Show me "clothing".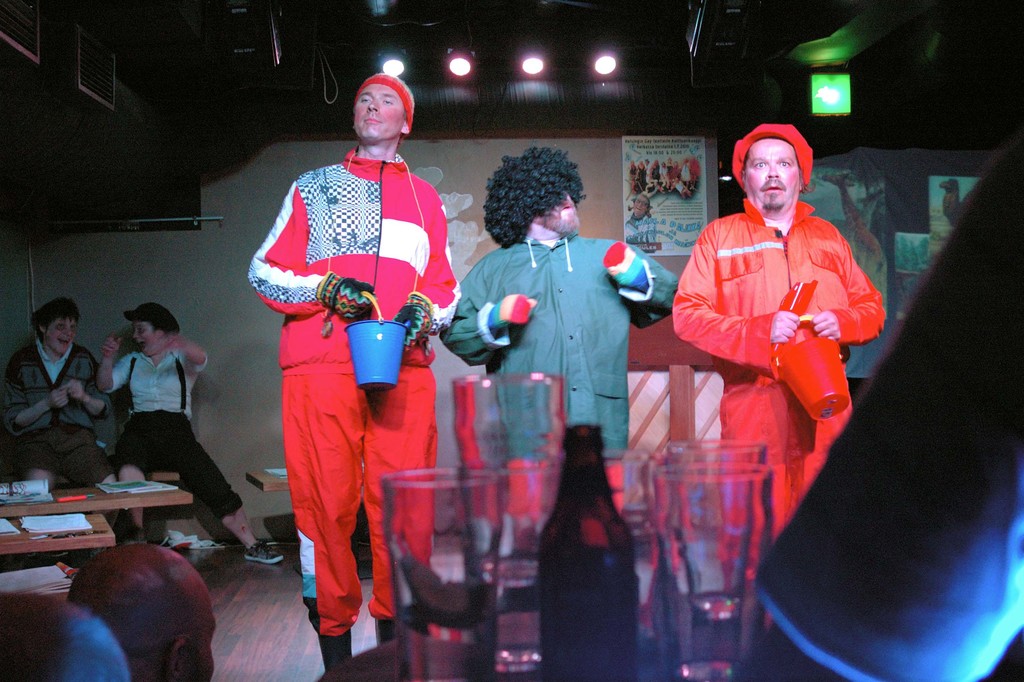
"clothing" is here: crop(750, 132, 1023, 681).
